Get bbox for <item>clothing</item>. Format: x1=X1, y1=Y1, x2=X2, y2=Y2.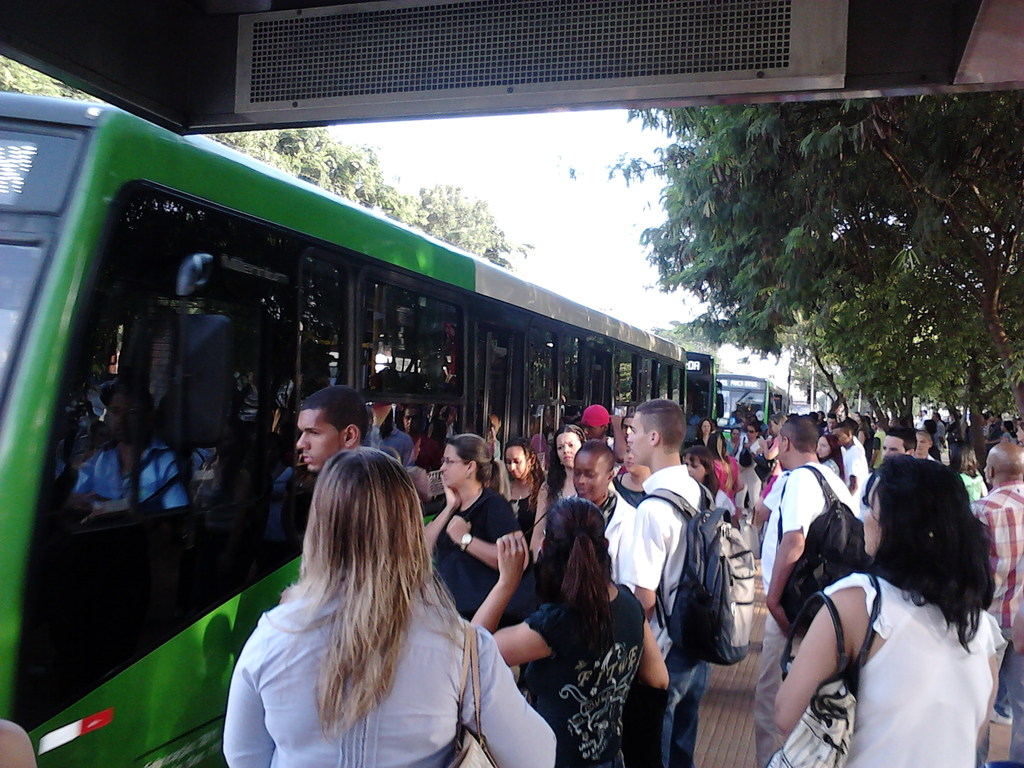
x1=1000, y1=429, x2=1014, y2=442.
